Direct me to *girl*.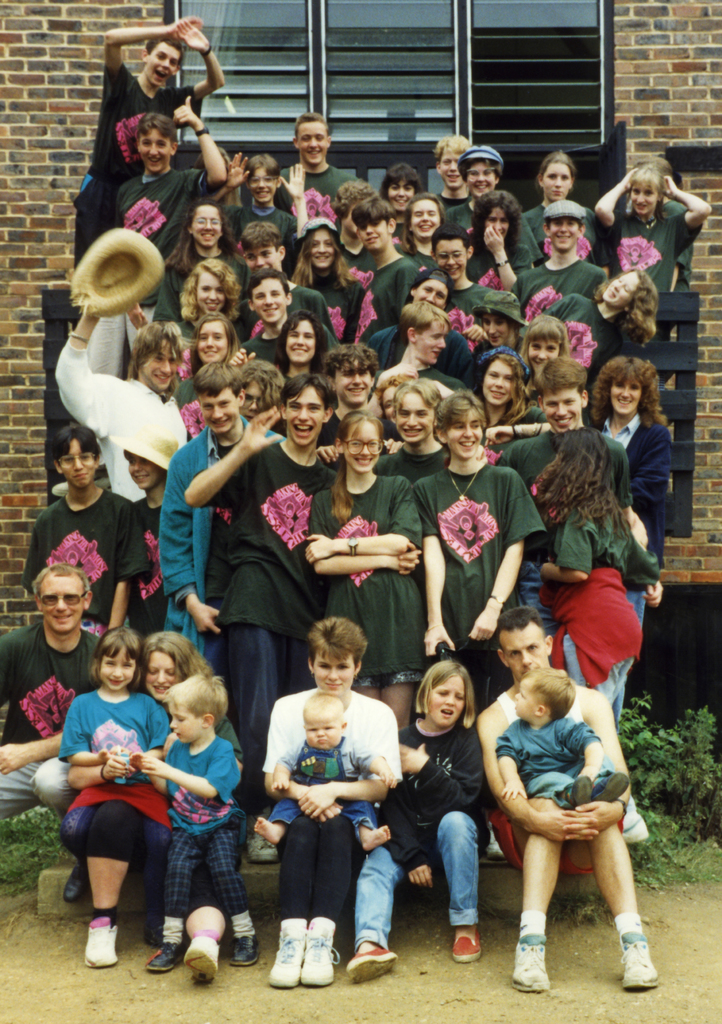
Direction: {"x1": 343, "y1": 660, "x2": 495, "y2": 987}.
